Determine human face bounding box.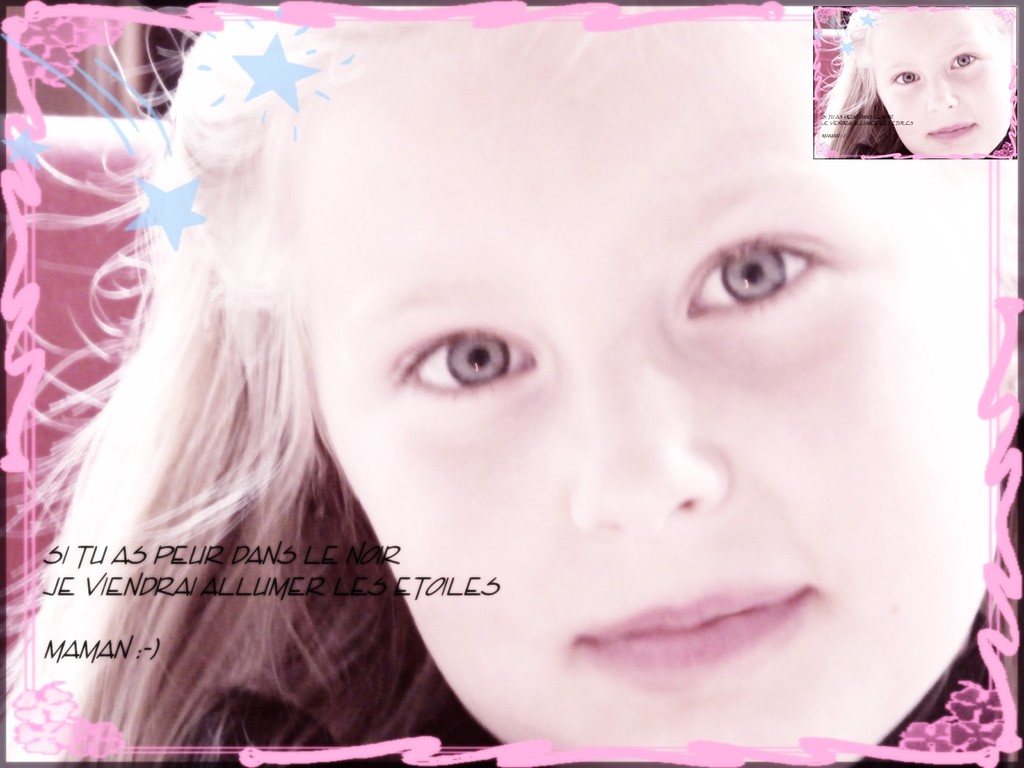
Determined: rect(288, 6, 1017, 763).
